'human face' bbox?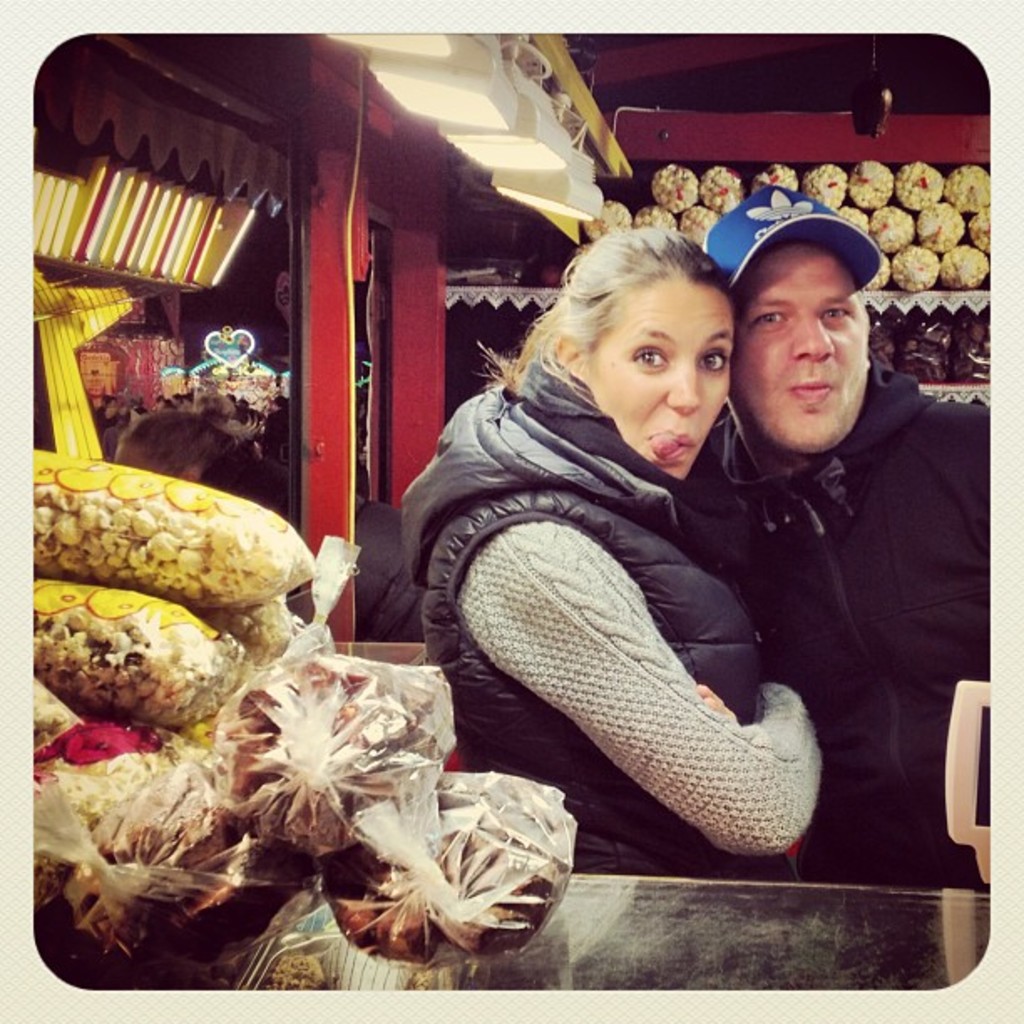
{"left": 738, "top": 251, "right": 877, "bottom": 453}
